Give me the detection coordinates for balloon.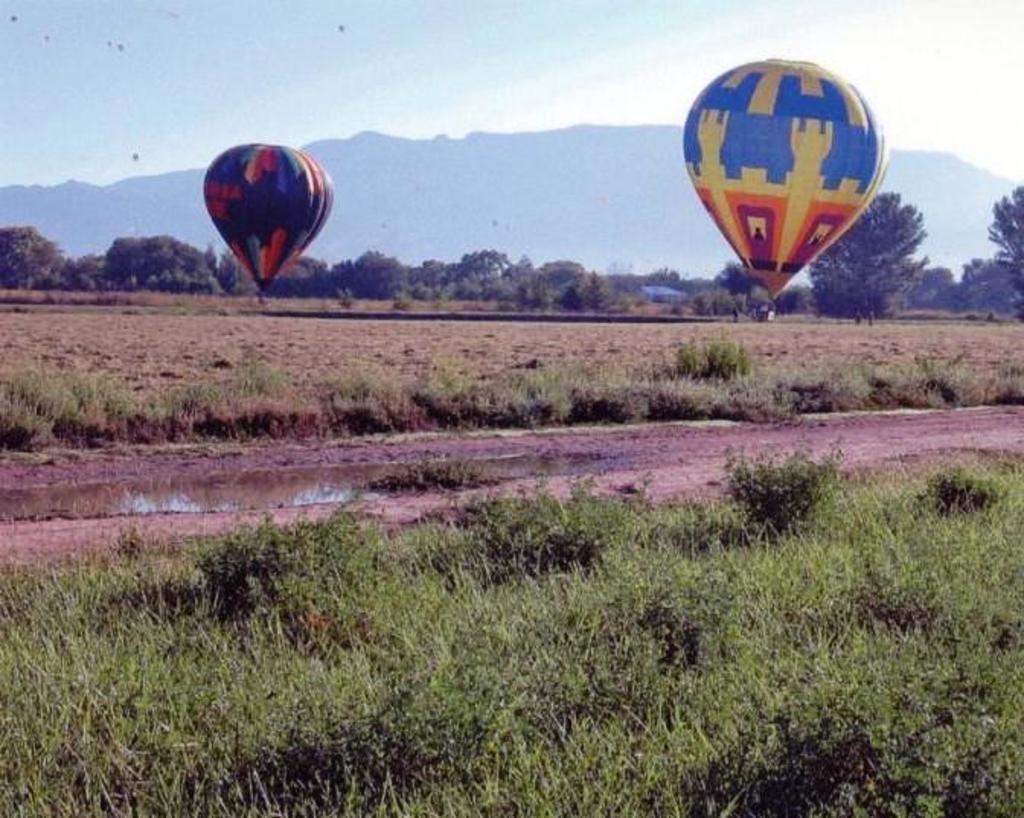
<box>681,55,885,297</box>.
